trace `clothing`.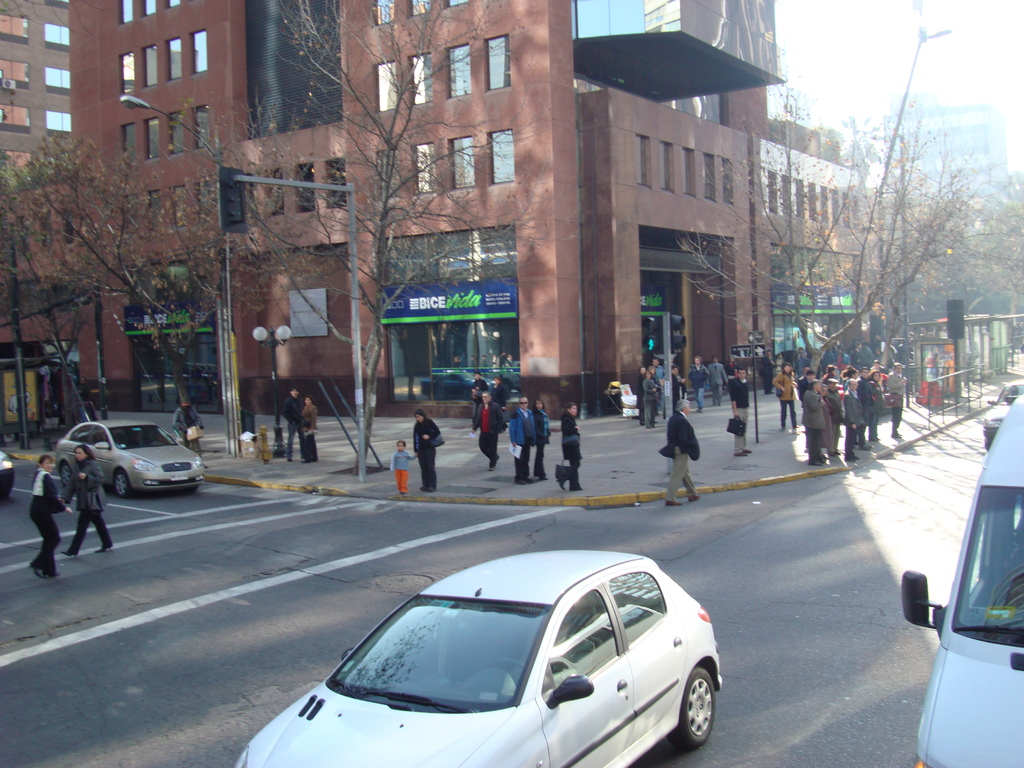
Traced to box=[806, 387, 828, 456].
